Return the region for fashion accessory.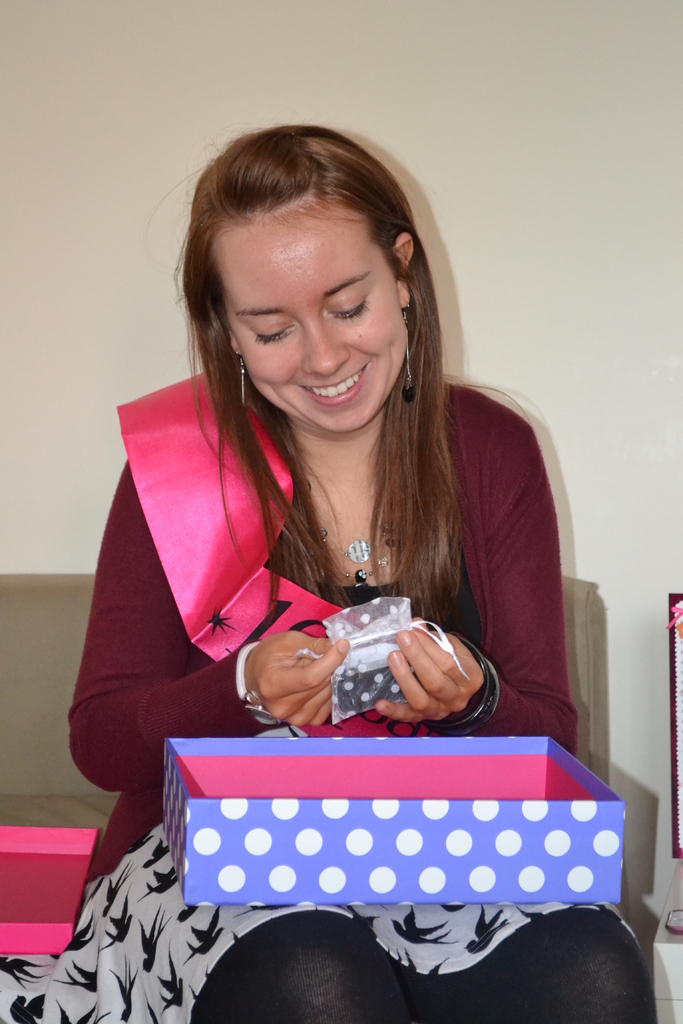
bbox=[293, 652, 326, 657].
